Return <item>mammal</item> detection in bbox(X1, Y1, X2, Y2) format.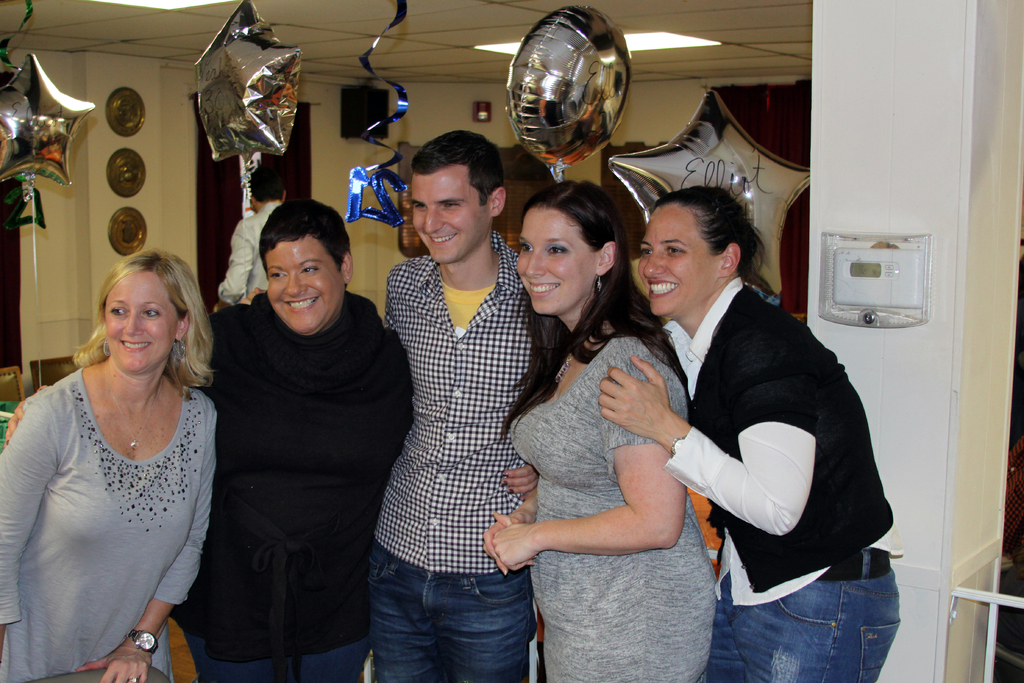
bbox(597, 186, 906, 682).
